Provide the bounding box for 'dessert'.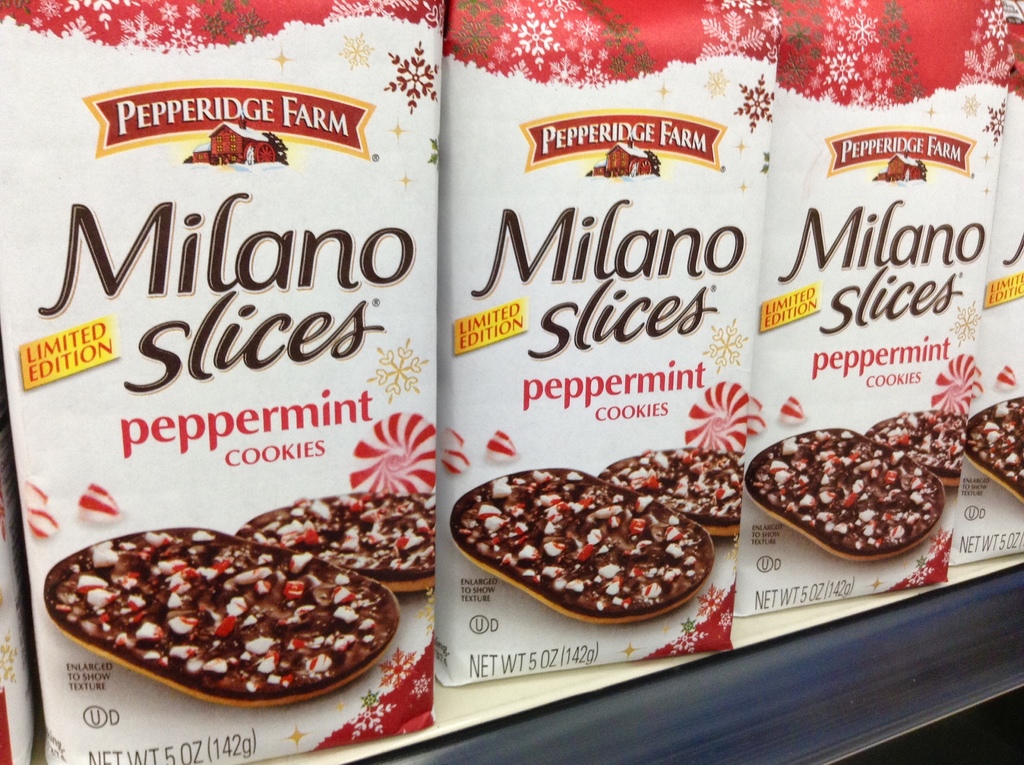
{"x1": 861, "y1": 407, "x2": 963, "y2": 485}.
